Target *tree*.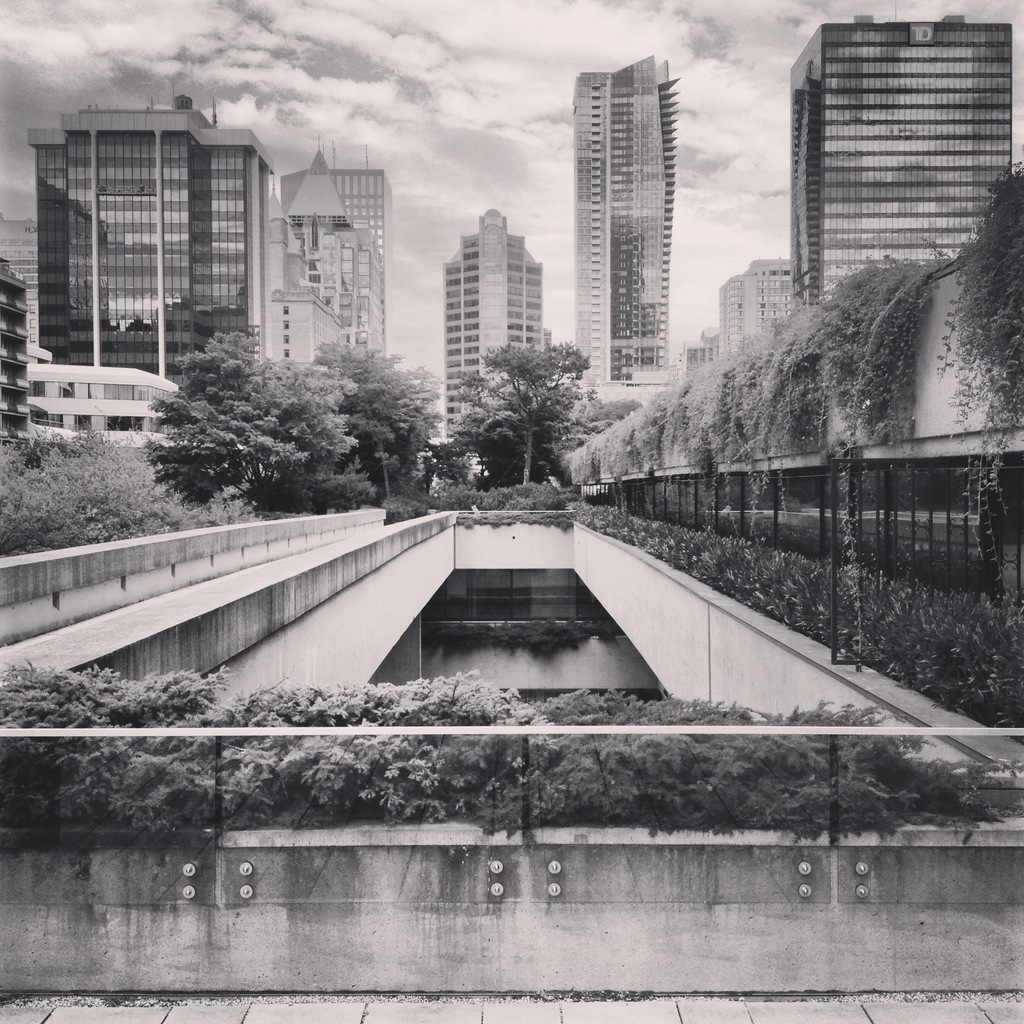
Target region: bbox(429, 331, 588, 501).
